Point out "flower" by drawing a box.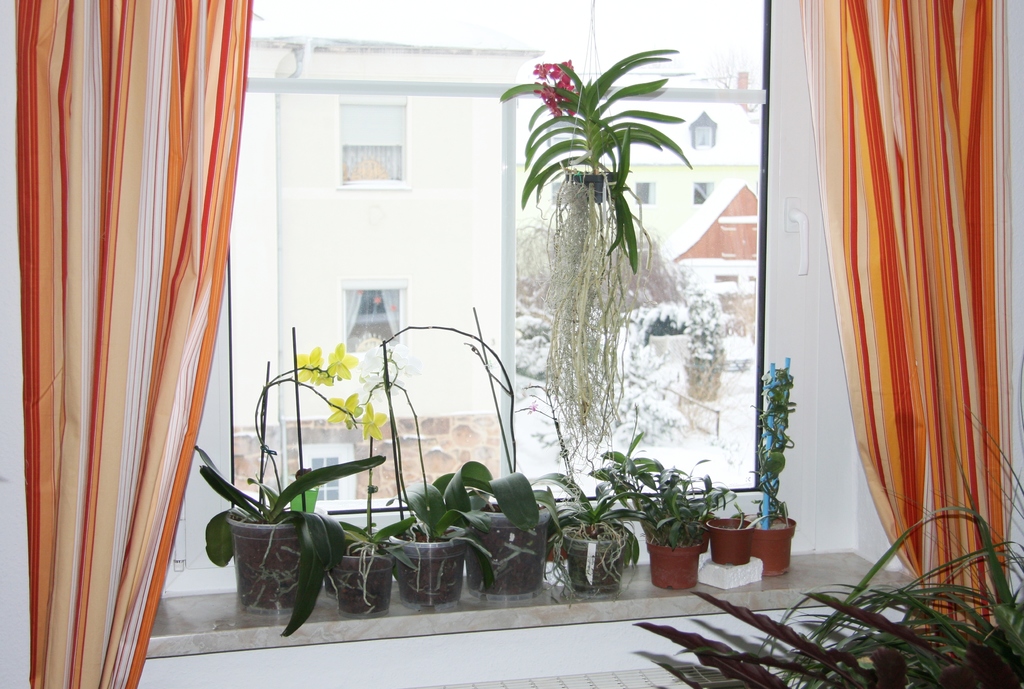
box(328, 396, 356, 418).
